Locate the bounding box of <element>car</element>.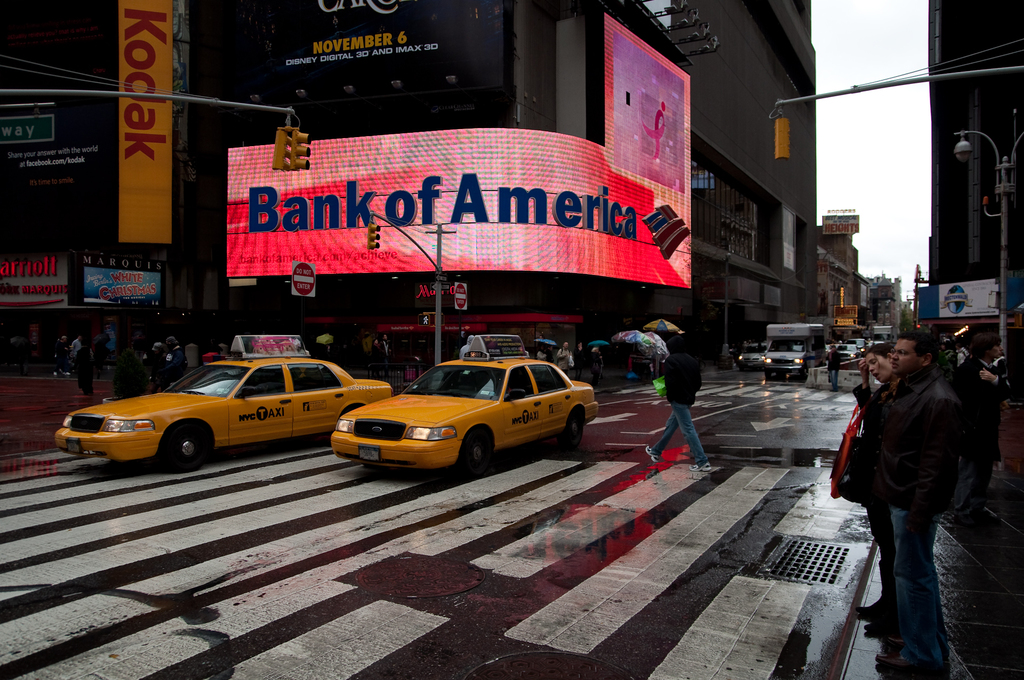
Bounding box: Rect(829, 344, 859, 363).
